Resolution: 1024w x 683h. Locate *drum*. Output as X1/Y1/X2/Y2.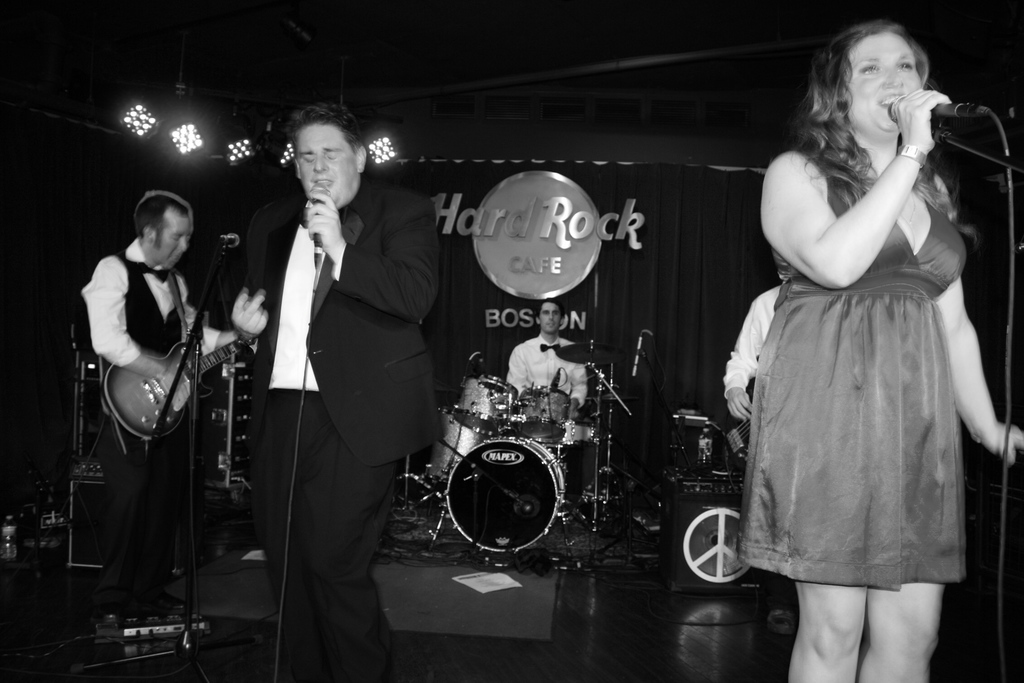
439/439/563/558.
